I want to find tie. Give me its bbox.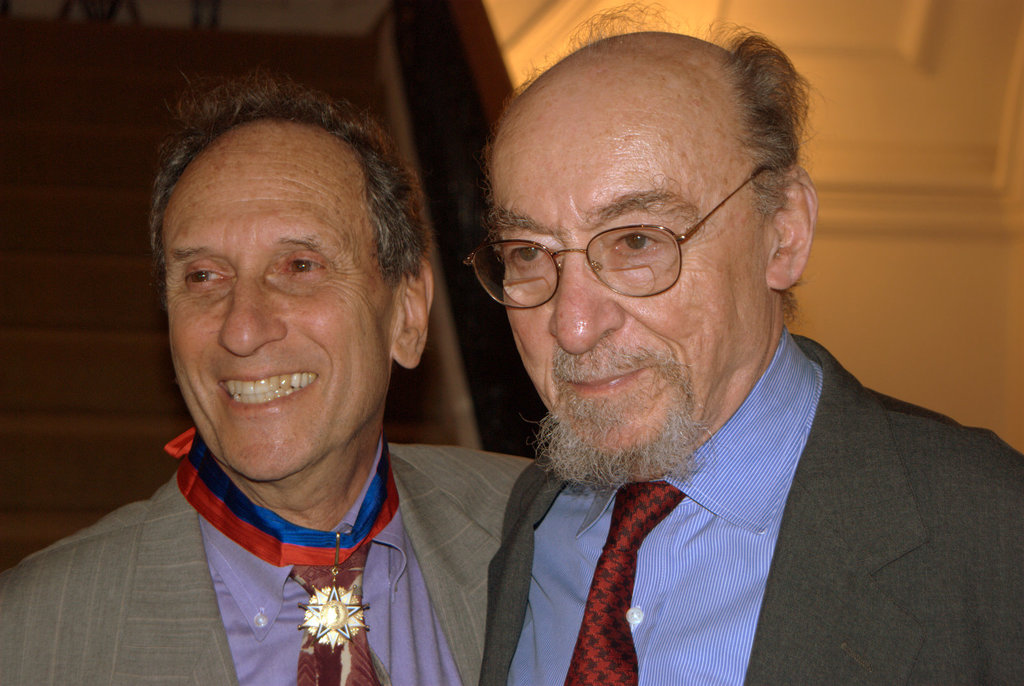
[561,479,686,685].
